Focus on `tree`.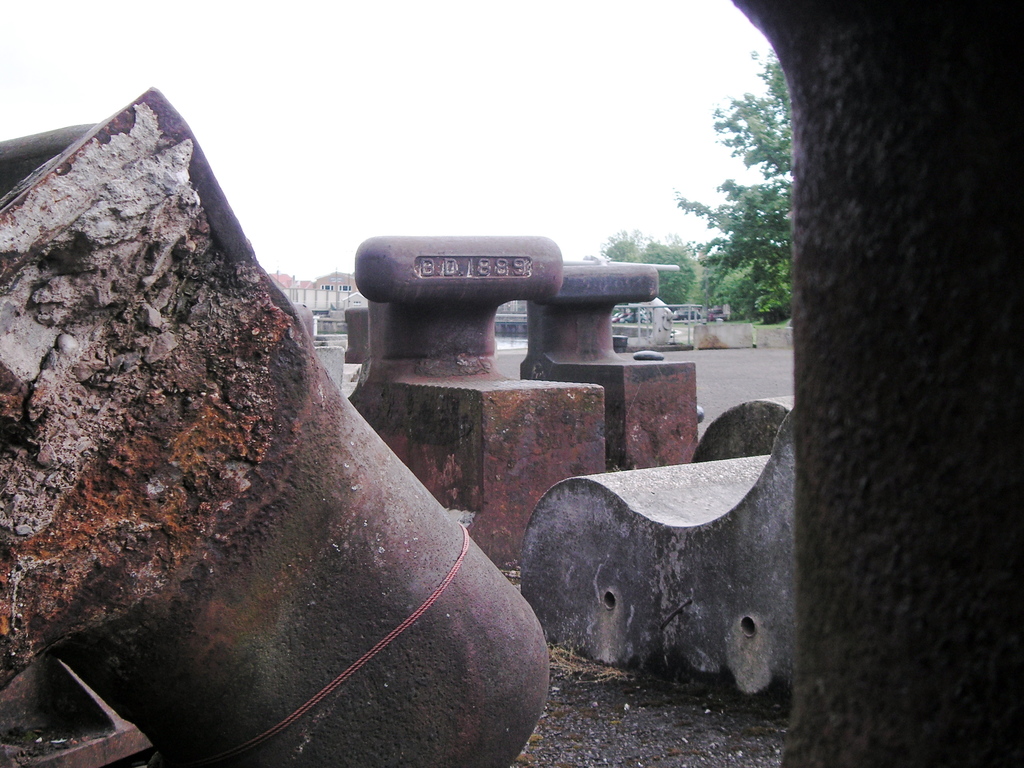
Focused at region(583, 233, 698, 310).
